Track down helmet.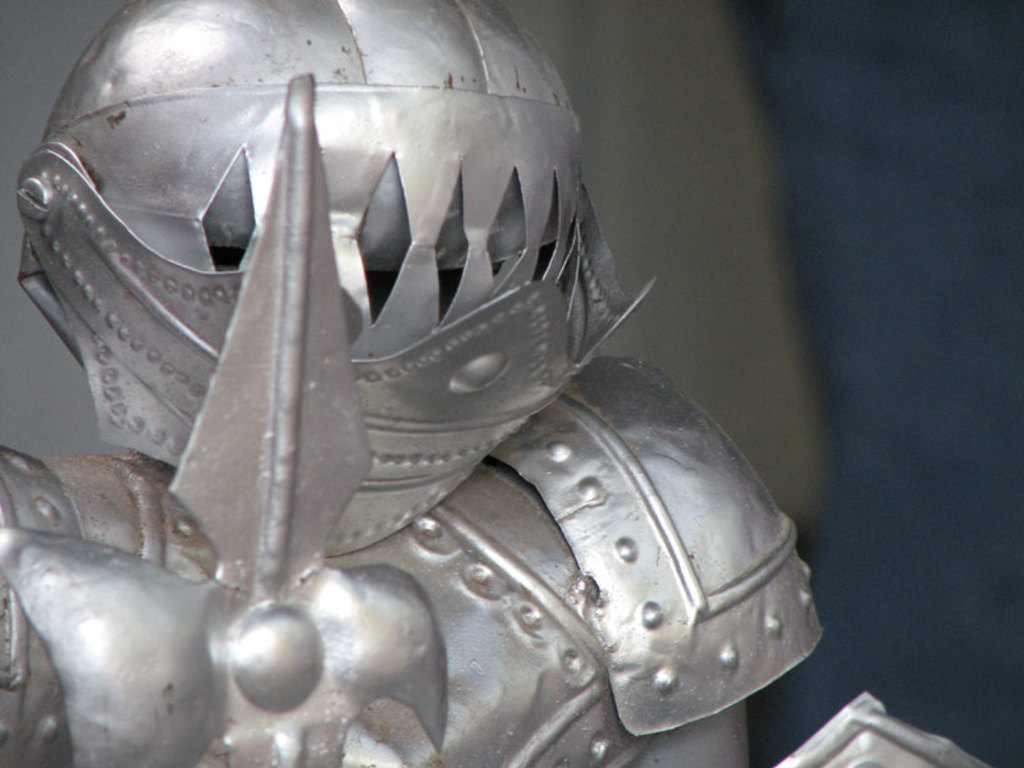
Tracked to {"x1": 14, "y1": 0, "x2": 652, "y2": 556}.
